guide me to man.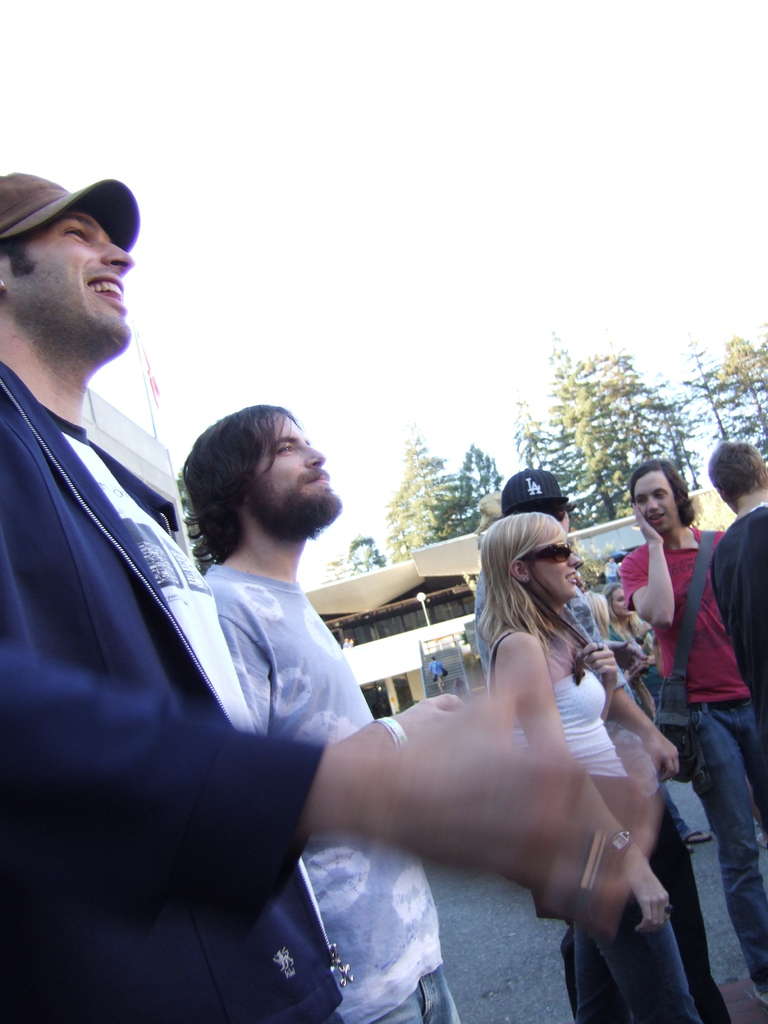
Guidance: bbox(698, 435, 767, 740).
